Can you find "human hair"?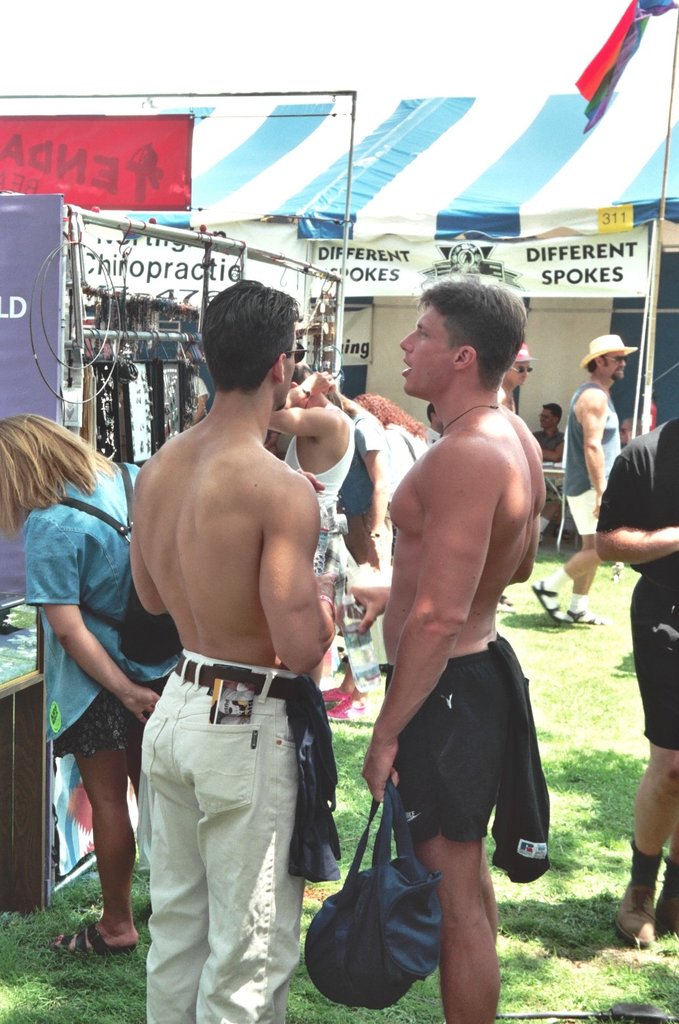
Yes, bounding box: 194, 283, 300, 400.
